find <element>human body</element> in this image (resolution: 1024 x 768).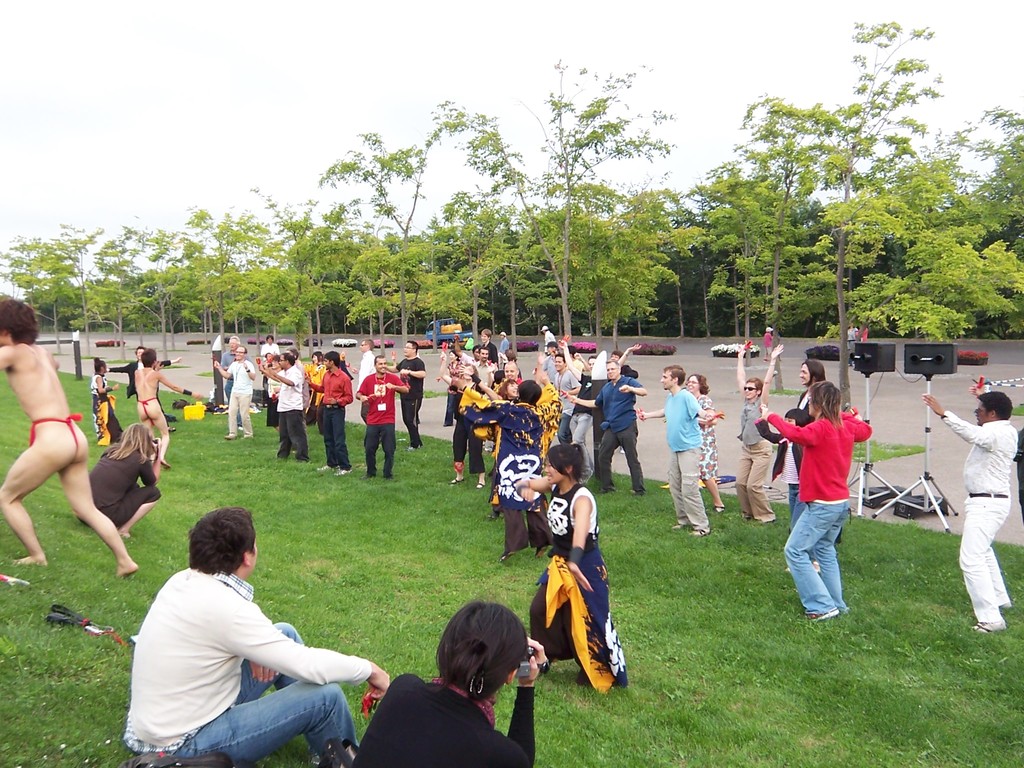
{"x1": 924, "y1": 393, "x2": 1019, "y2": 637}.
